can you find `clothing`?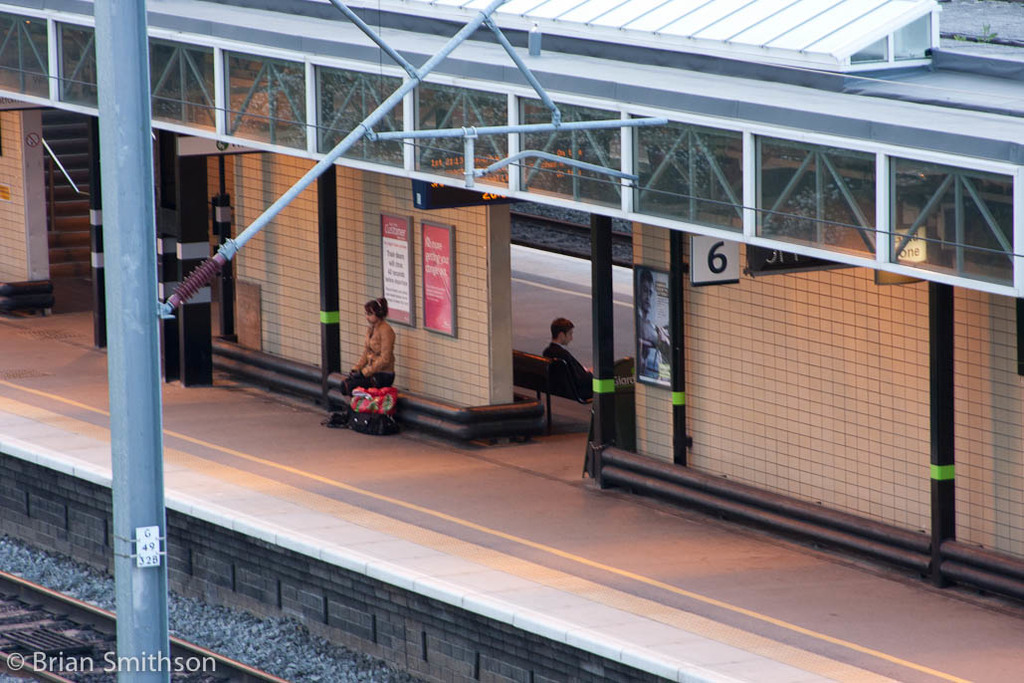
Yes, bounding box: locate(545, 340, 593, 375).
